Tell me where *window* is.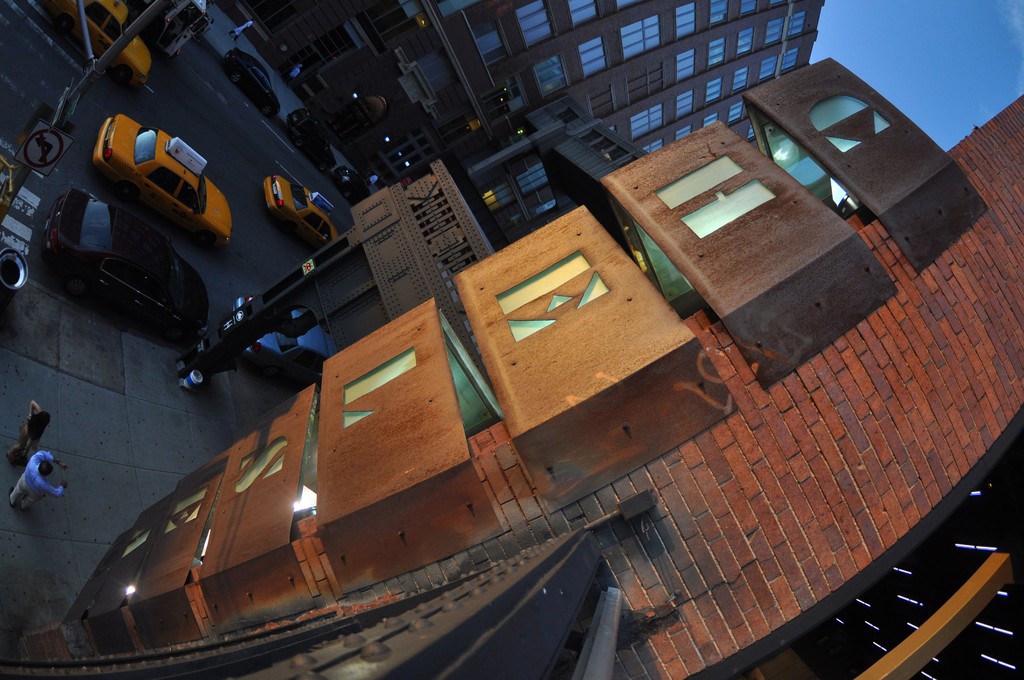
*window* is at {"left": 761, "top": 54, "right": 780, "bottom": 84}.
